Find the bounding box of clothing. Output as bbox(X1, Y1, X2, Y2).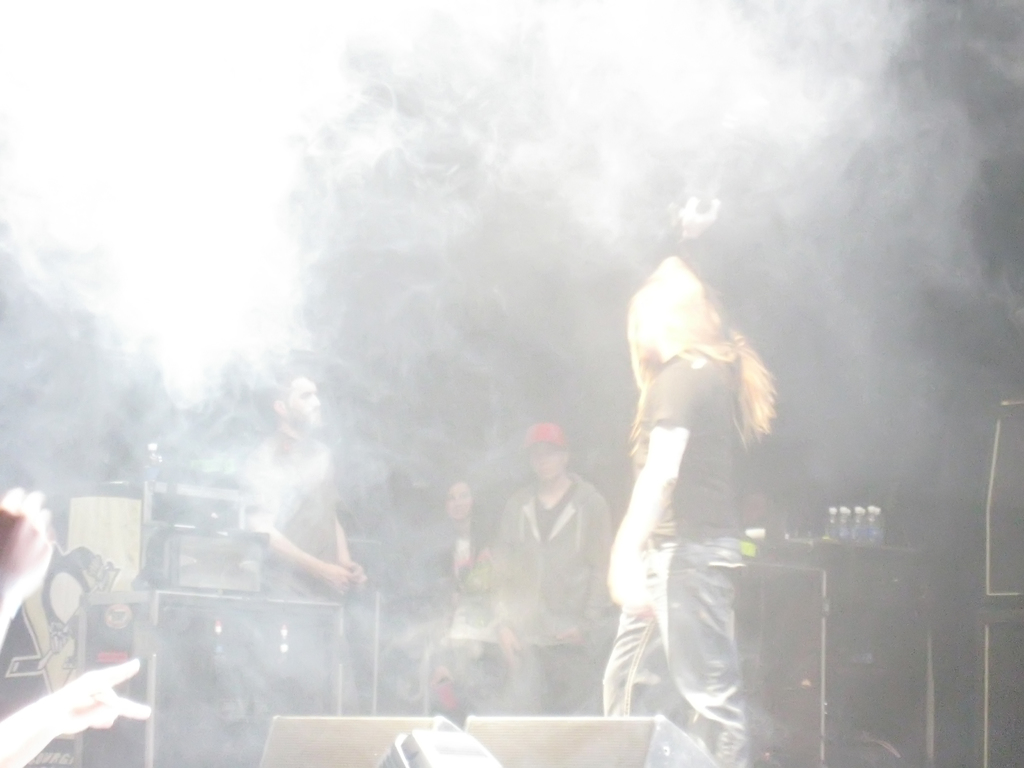
bbox(411, 520, 489, 604).
